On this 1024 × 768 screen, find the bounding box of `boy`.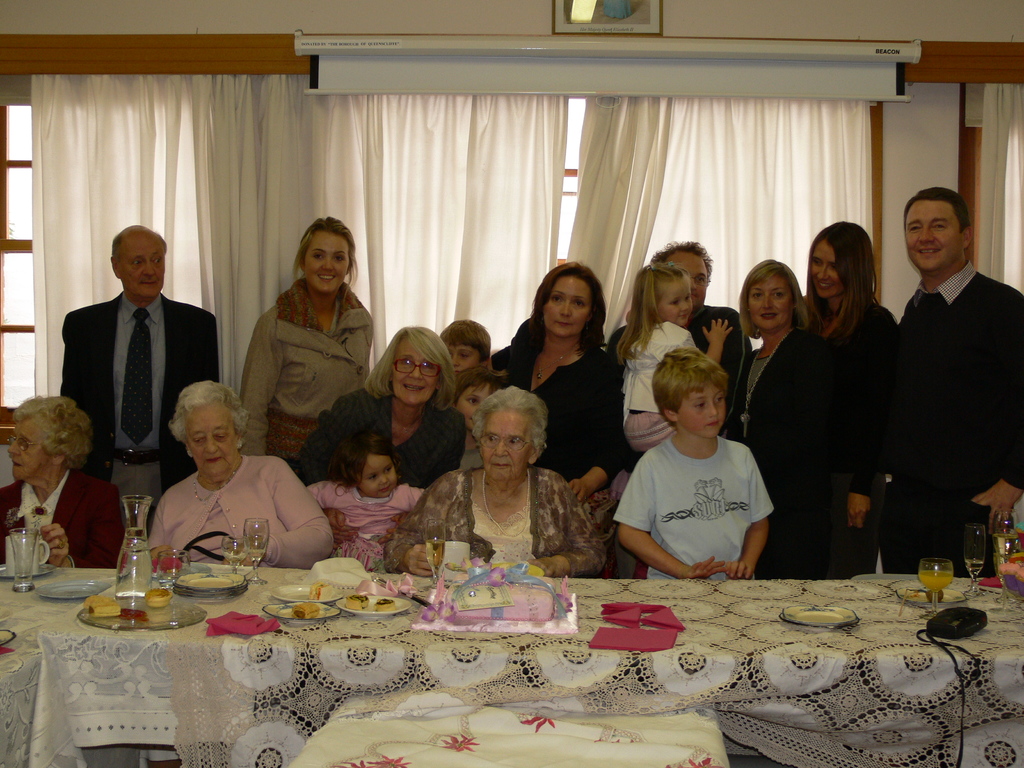
Bounding box: pyautogui.locateOnScreen(440, 321, 493, 373).
